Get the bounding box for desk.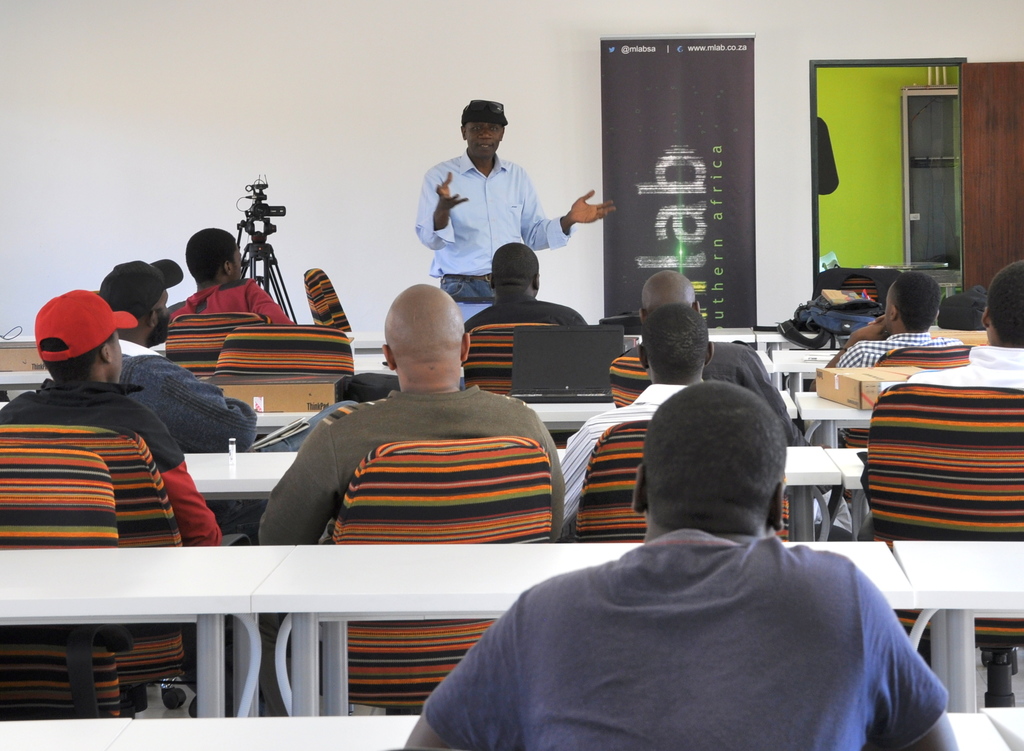
x1=255, y1=409, x2=321, y2=437.
